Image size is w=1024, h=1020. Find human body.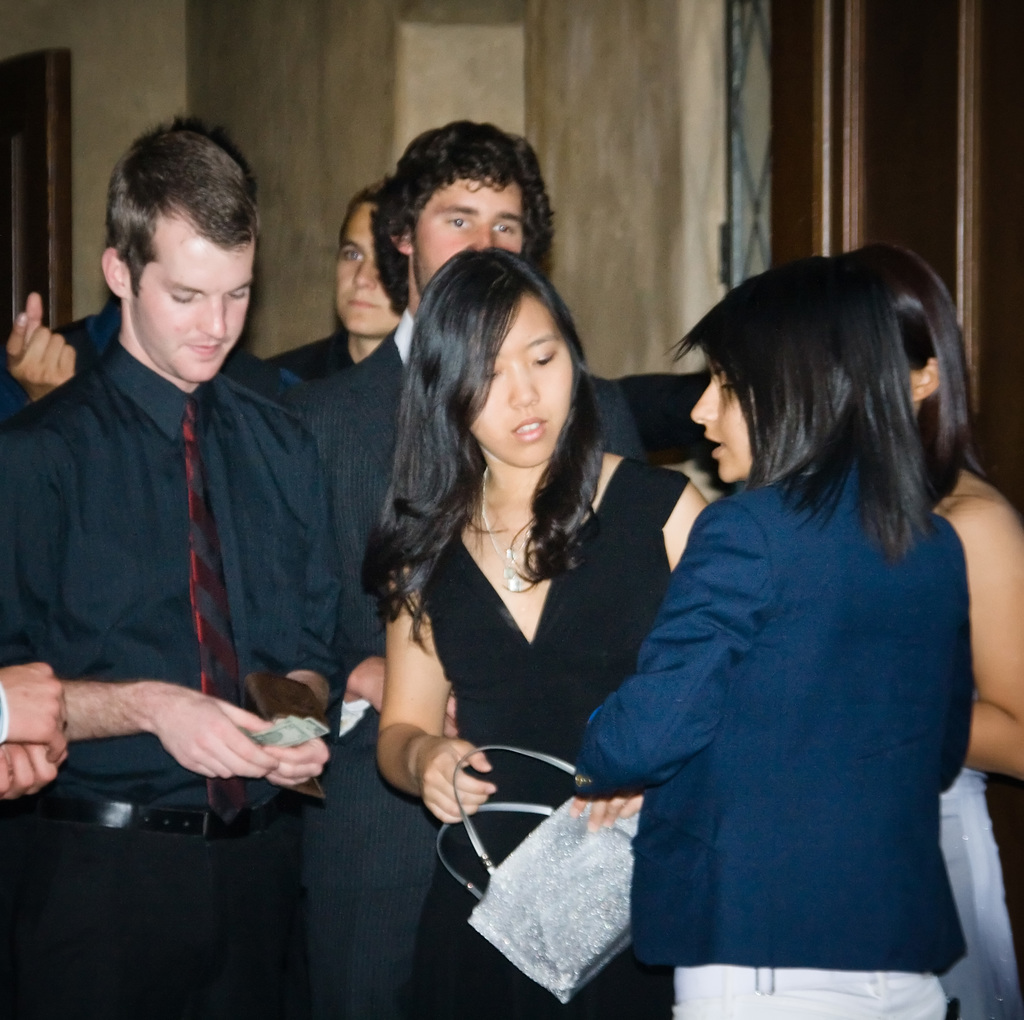
378/255/708/1019.
